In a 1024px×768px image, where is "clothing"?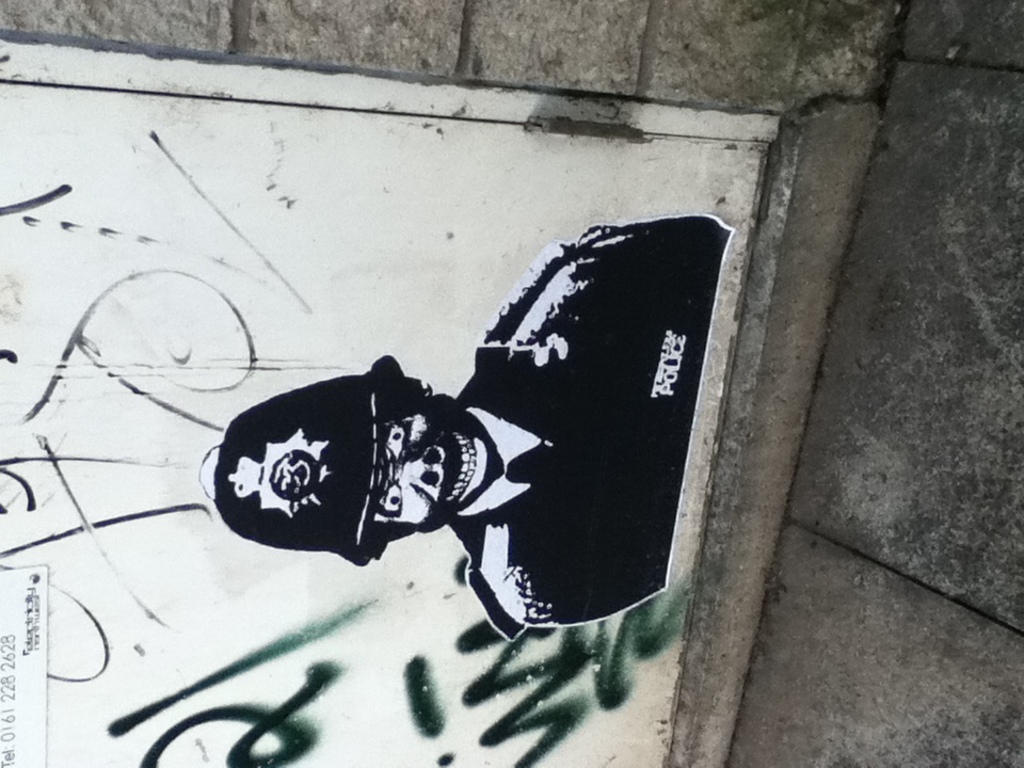
(left=419, top=202, right=724, bottom=674).
